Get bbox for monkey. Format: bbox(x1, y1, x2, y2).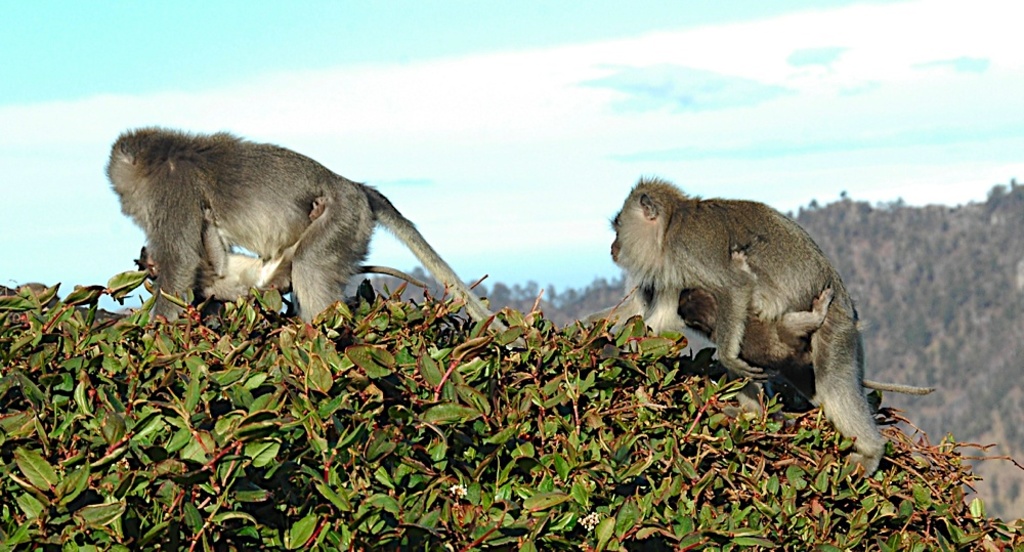
bbox(100, 126, 551, 338).
